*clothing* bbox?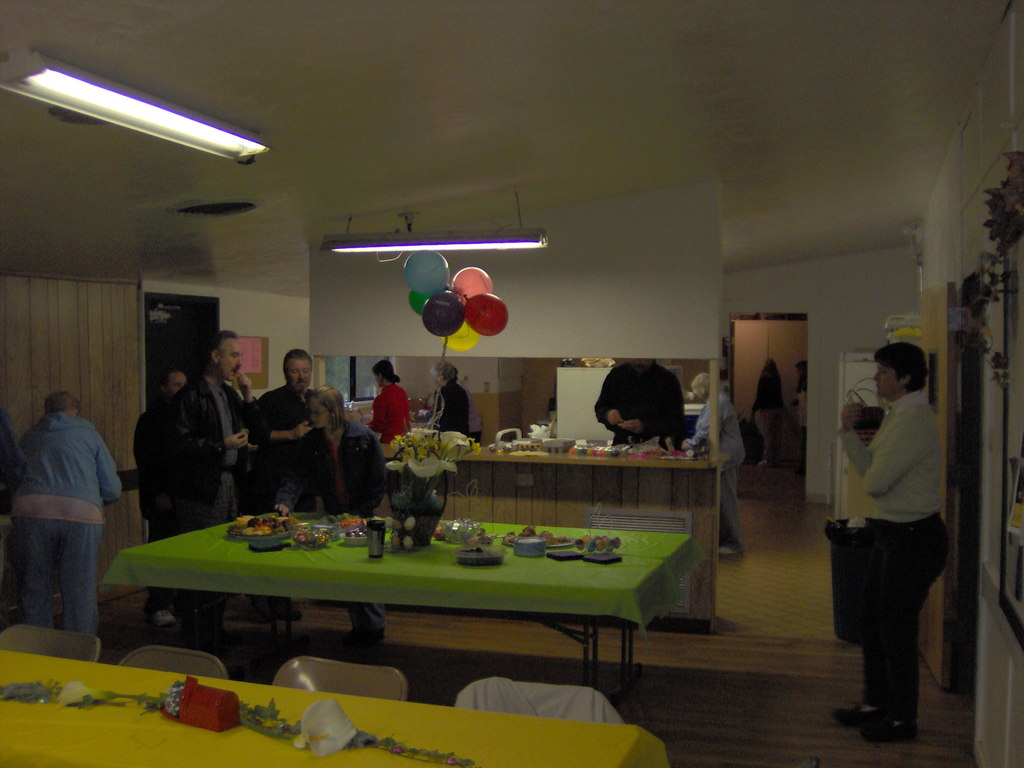
bbox=[373, 373, 404, 446]
